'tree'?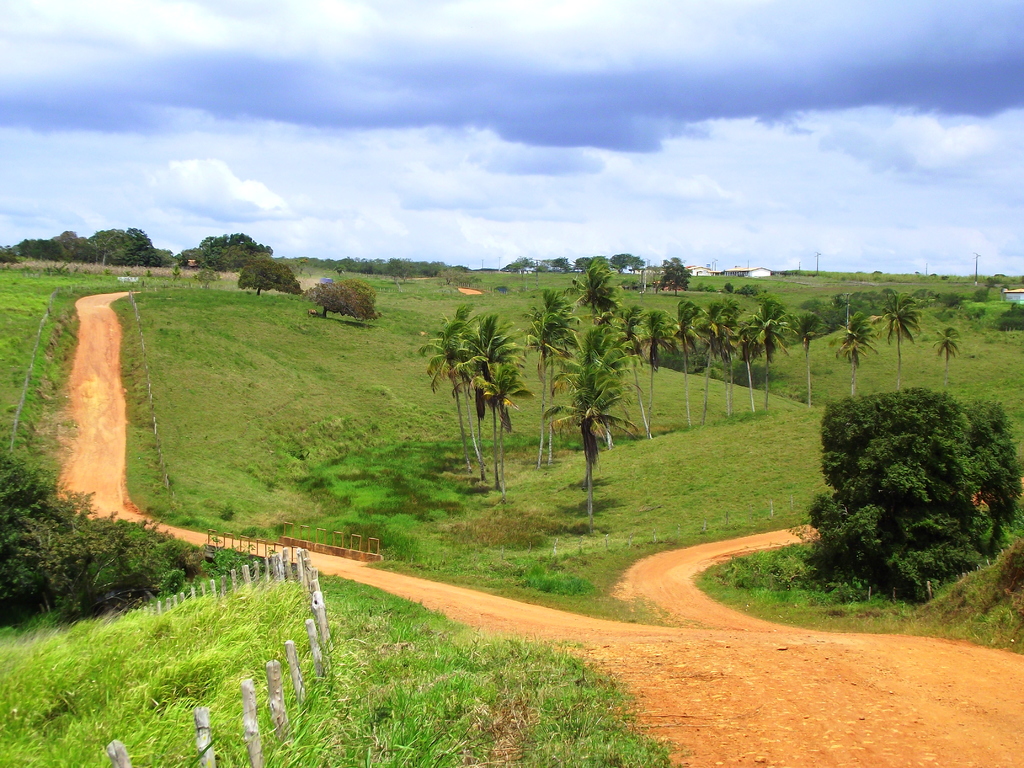
region(664, 292, 702, 431)
